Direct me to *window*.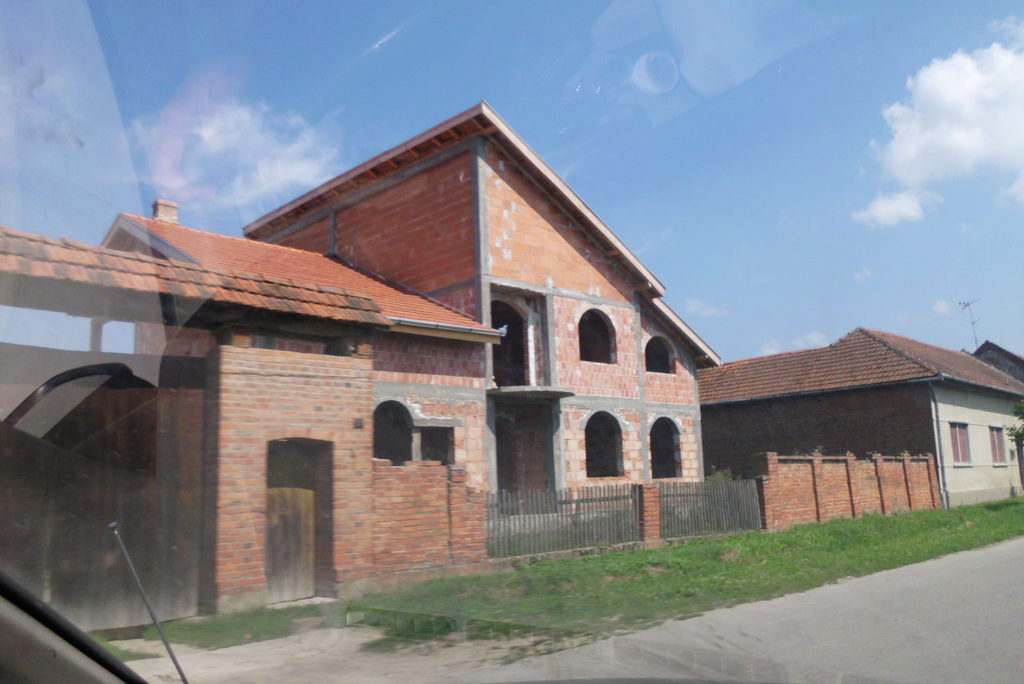
Direction: left=371, top=394, right=460, bottom=465.
